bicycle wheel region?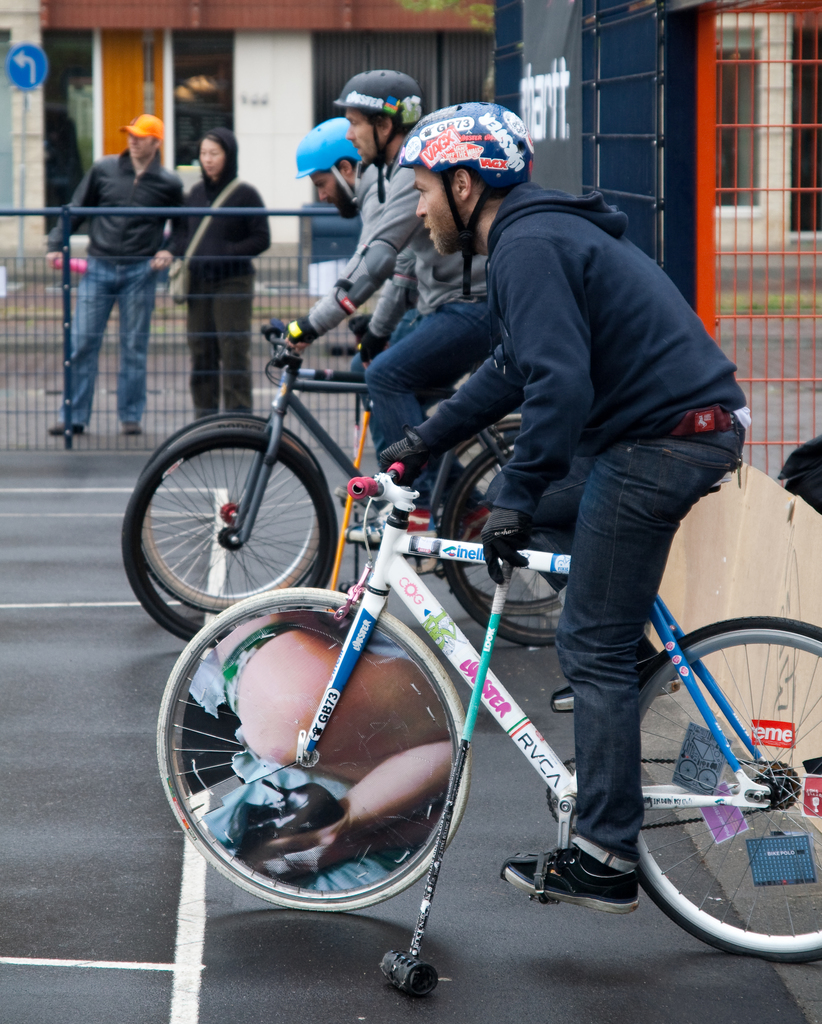
<box>151,588,473,910</box>
